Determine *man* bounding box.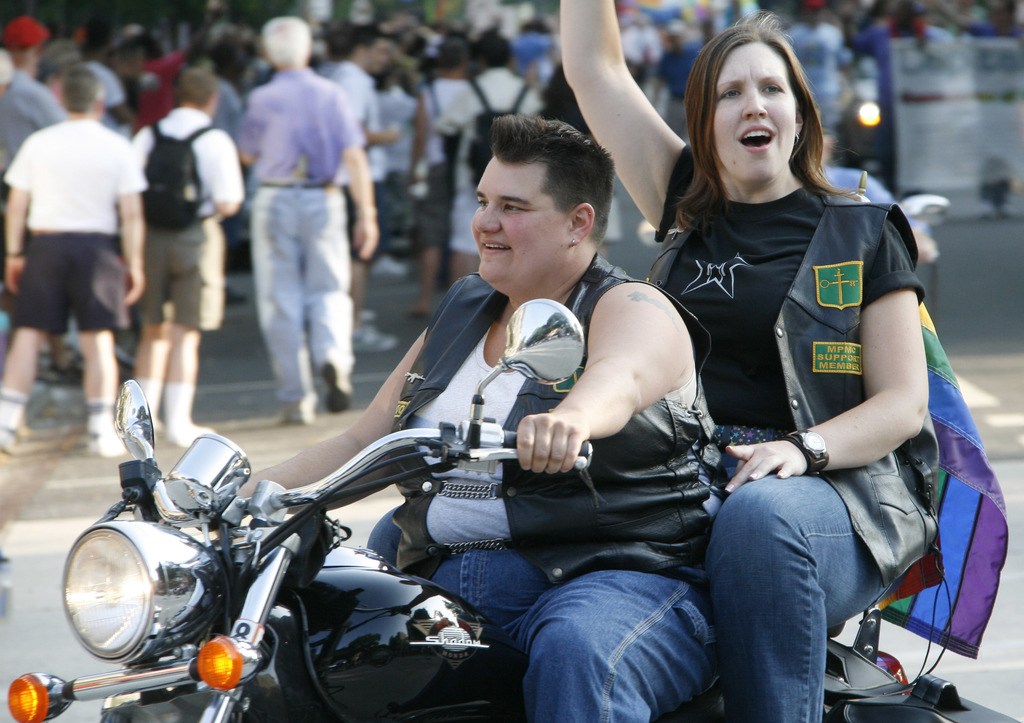
Determined: 241 16 375 419.
